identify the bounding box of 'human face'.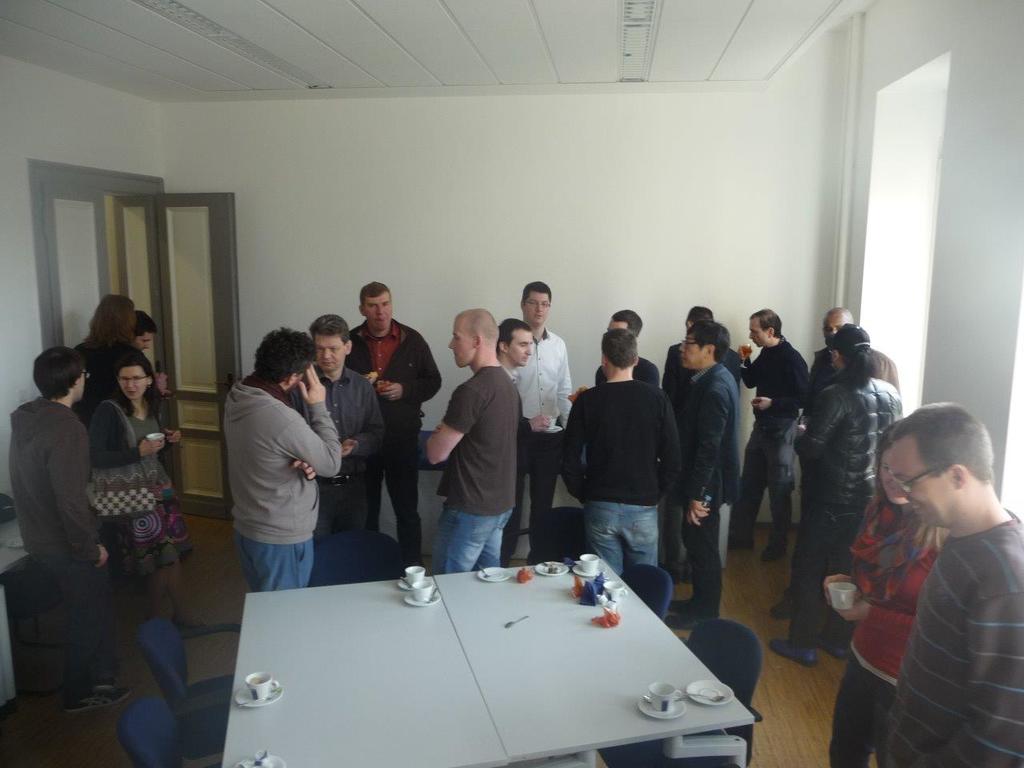
[left=891, top=446, right=958, bottom=528].
